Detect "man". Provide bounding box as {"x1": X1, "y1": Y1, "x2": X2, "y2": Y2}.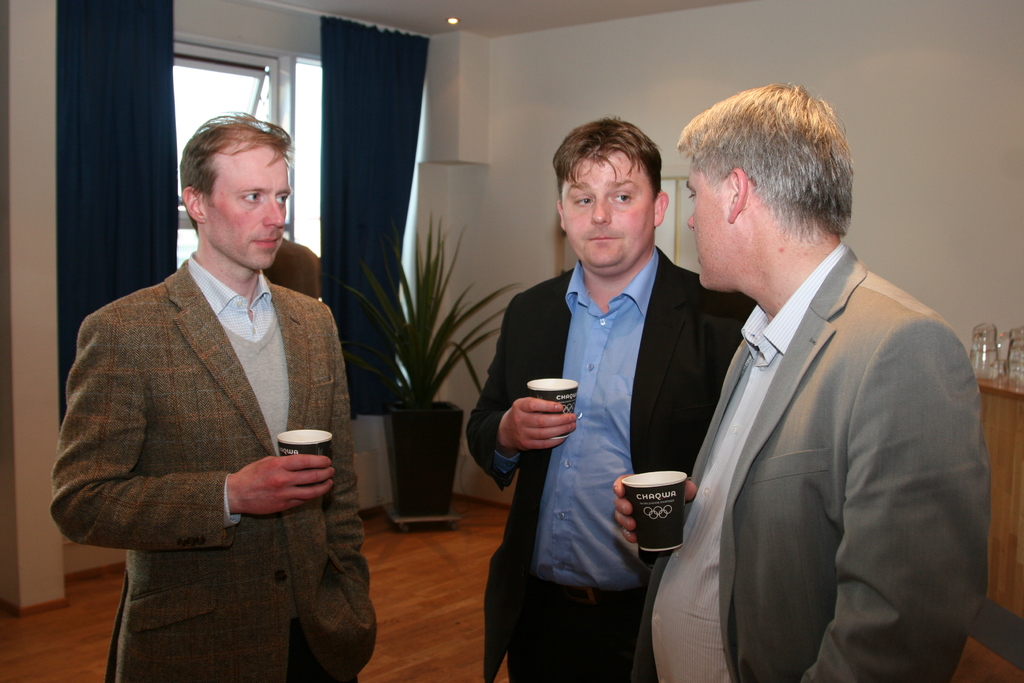
{"x1": 465, "y1": 115, "x2": 755, "y2": 682}.
